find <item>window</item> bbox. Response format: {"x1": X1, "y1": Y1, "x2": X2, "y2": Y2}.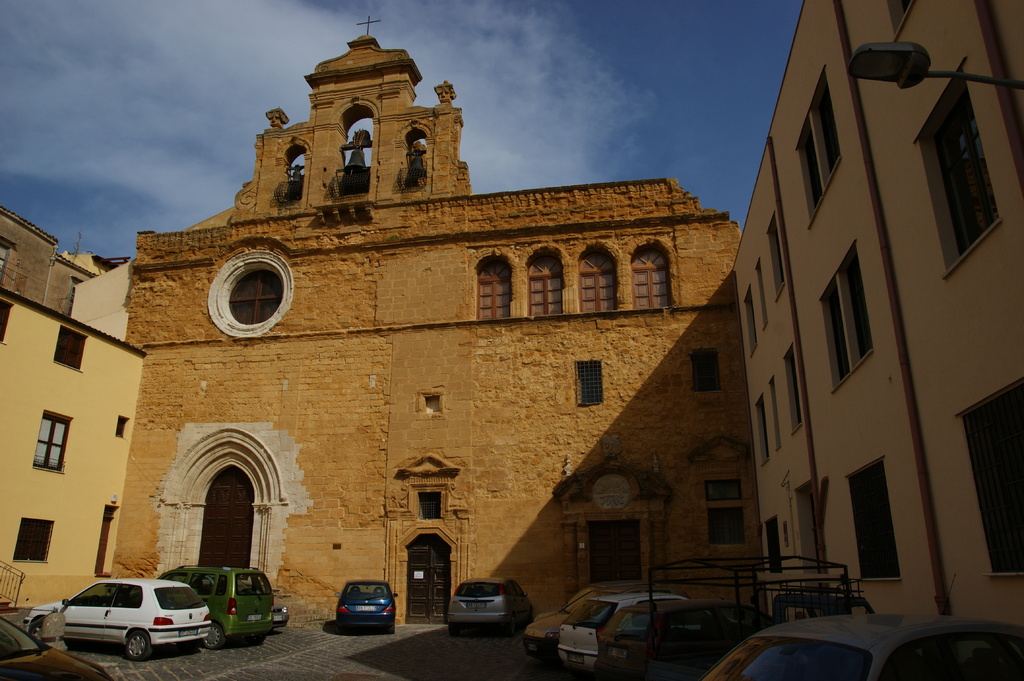
{"x1": 580, "y1": 248, "x2": 615, "y2": 312}.
